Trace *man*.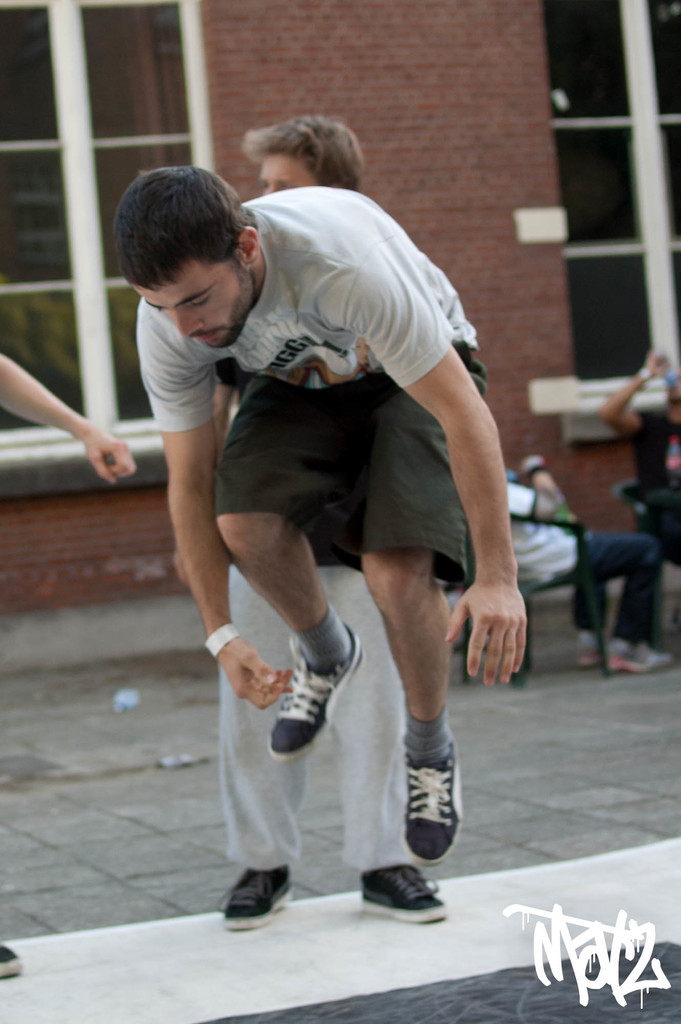
Traced to box=[103, 161, 542, 881].
